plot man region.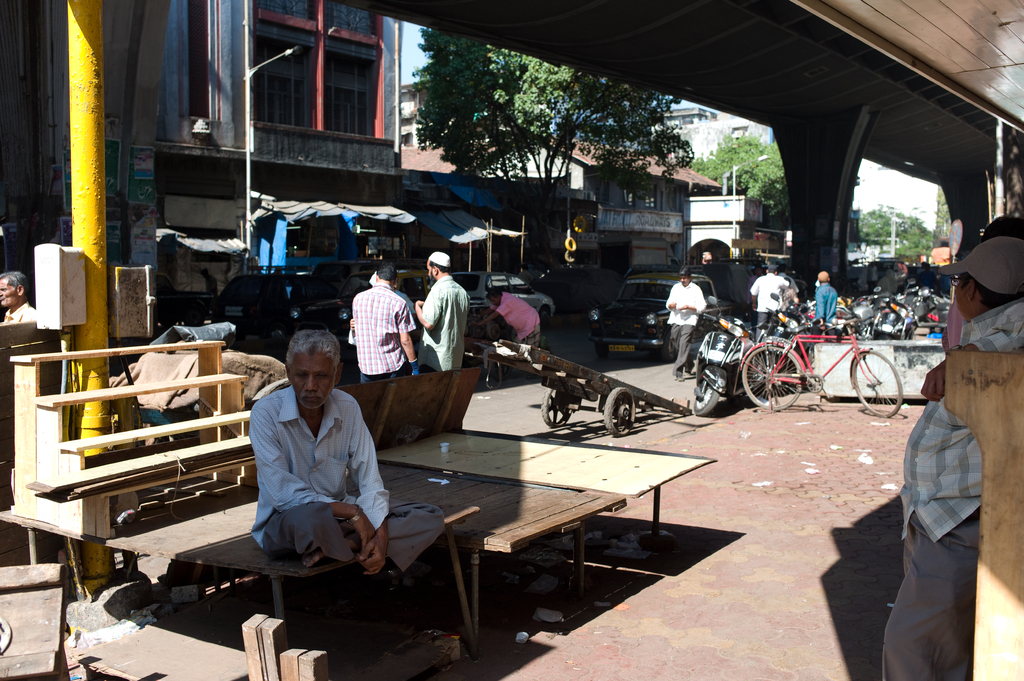
Plotted at x1=874, y1=239, x2=1023, y2=680.
